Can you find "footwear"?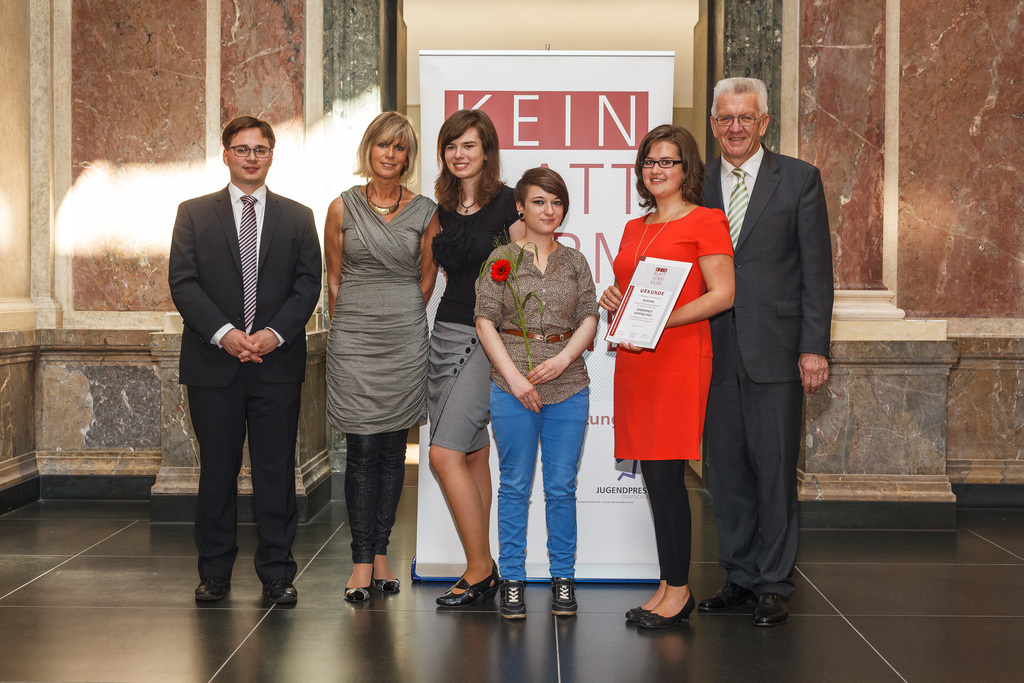
Yes, bounding box: (435,558,500,607).
